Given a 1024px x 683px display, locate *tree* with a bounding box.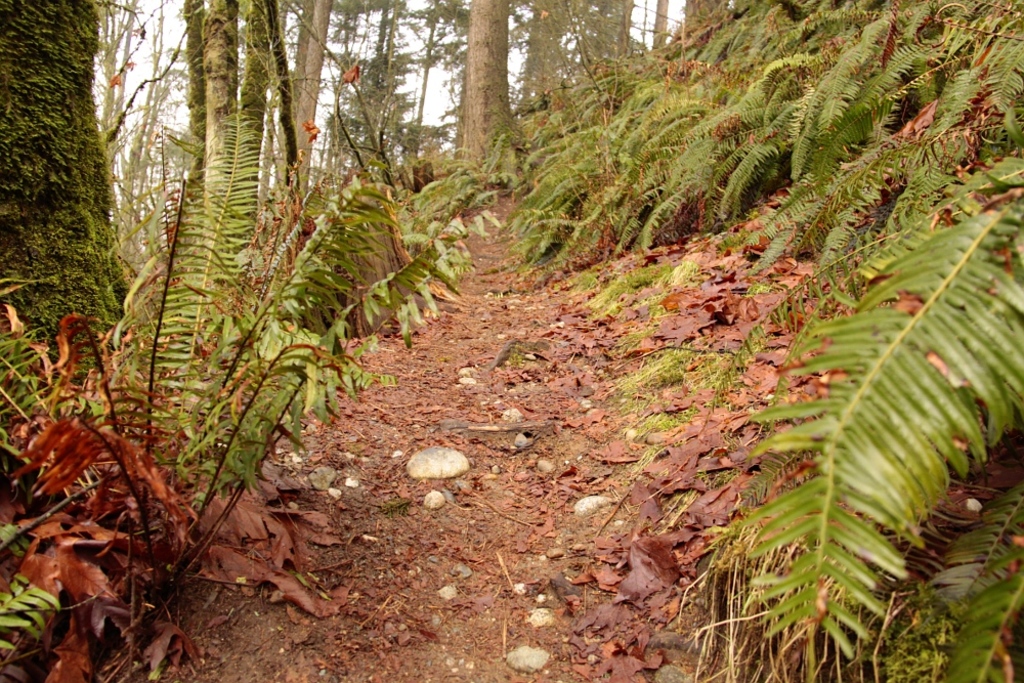
Located: box(466, 0, 524, 171).
